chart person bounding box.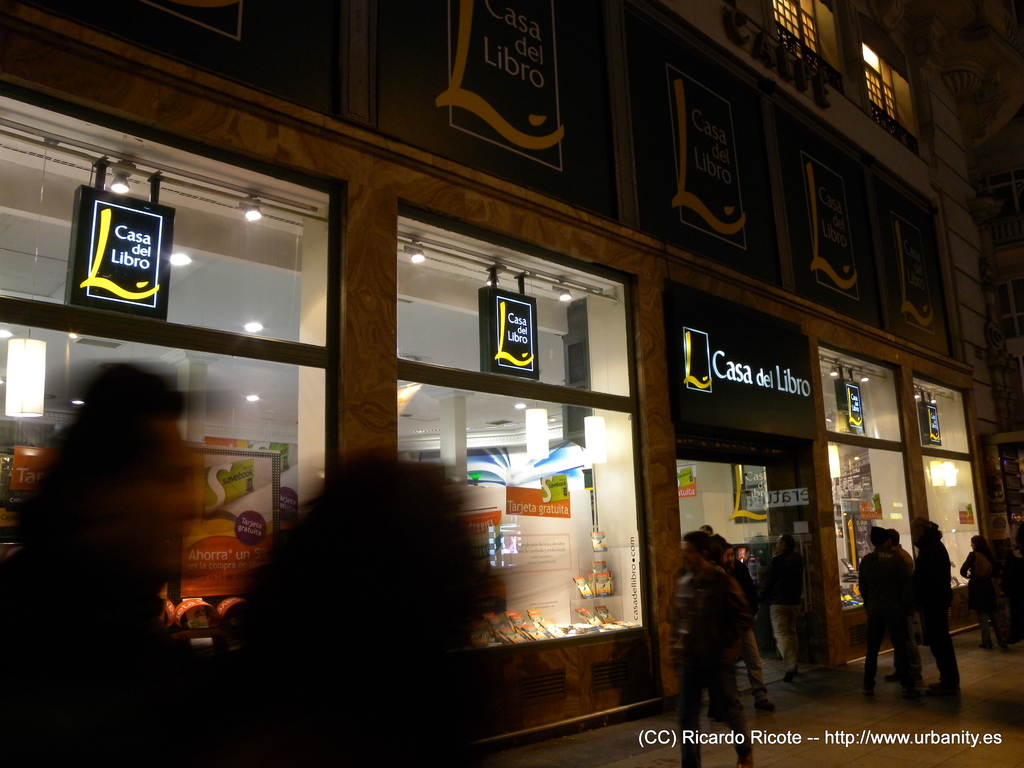
Charted: bbox=[856, 526, 915, 697].
